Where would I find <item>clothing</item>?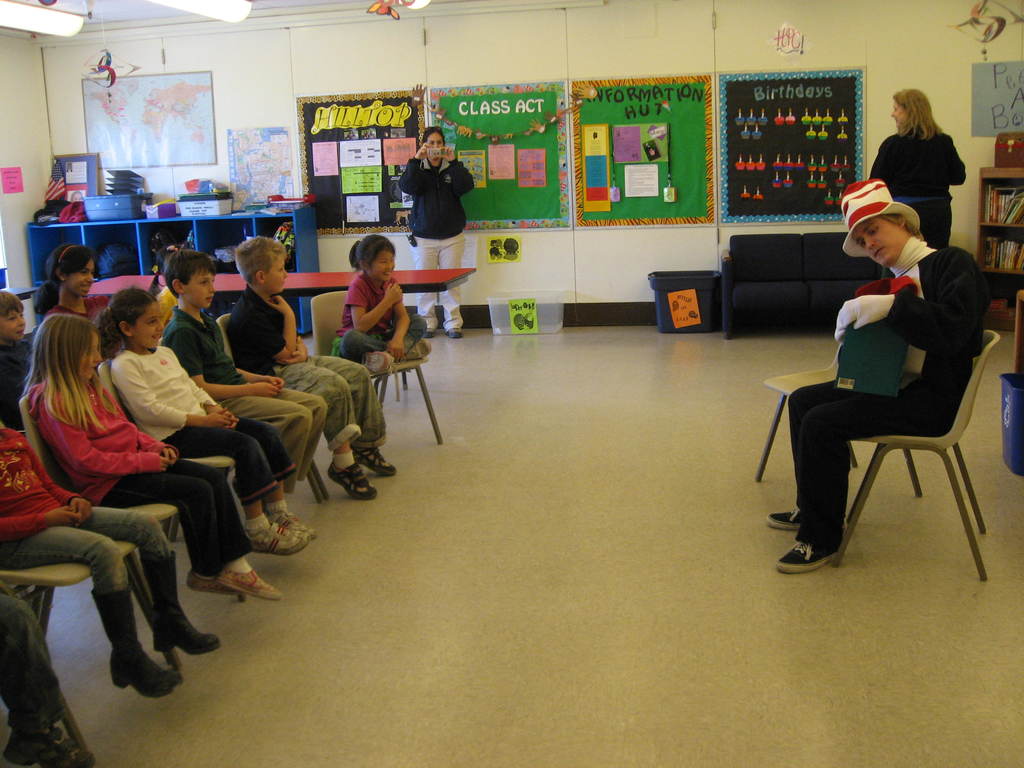
At bbox=(873, 132, 965, 250).
